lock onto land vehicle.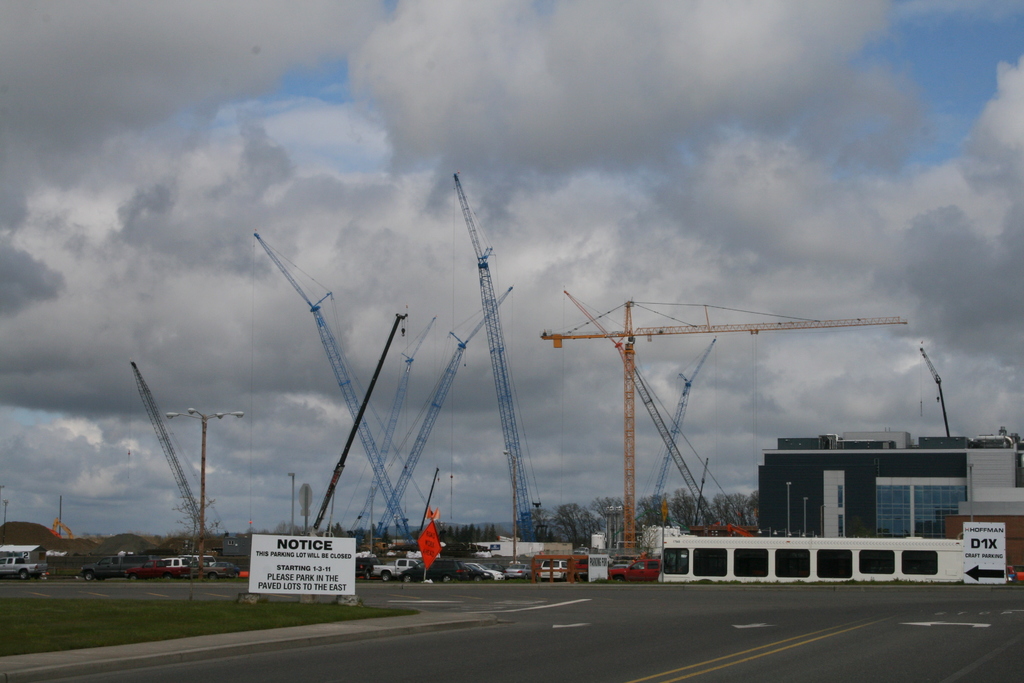
Locked: <region>217, 563, 234, 572</region>.
